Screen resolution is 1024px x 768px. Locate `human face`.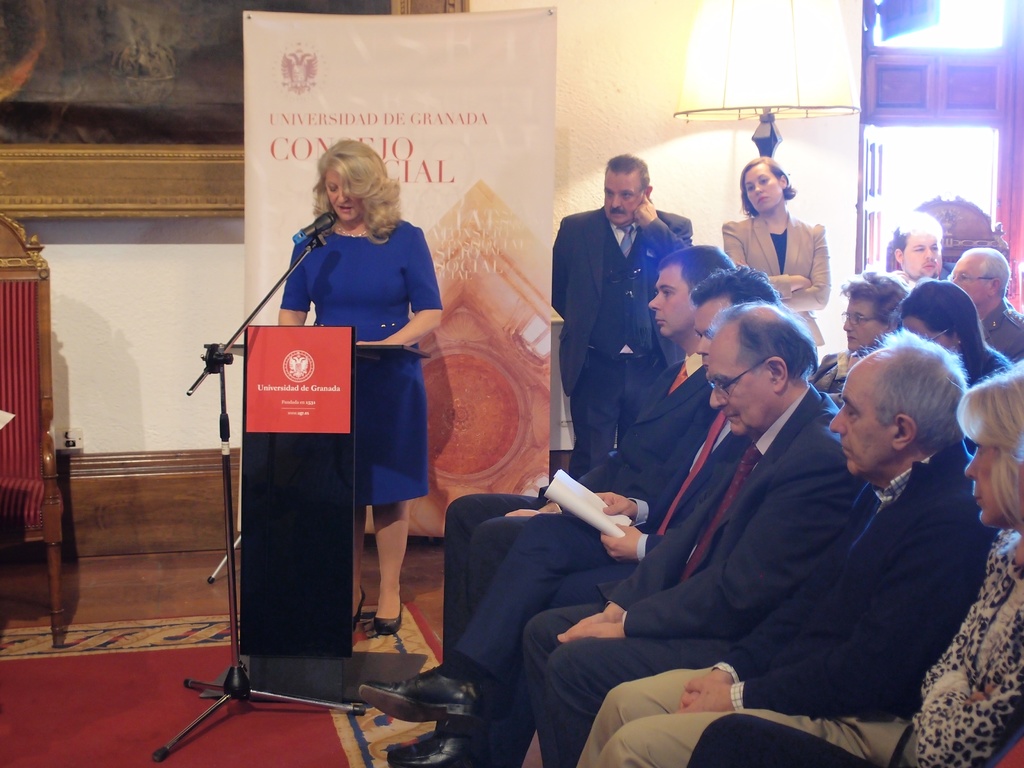
<region>318, 164, 367, 223</region>.
